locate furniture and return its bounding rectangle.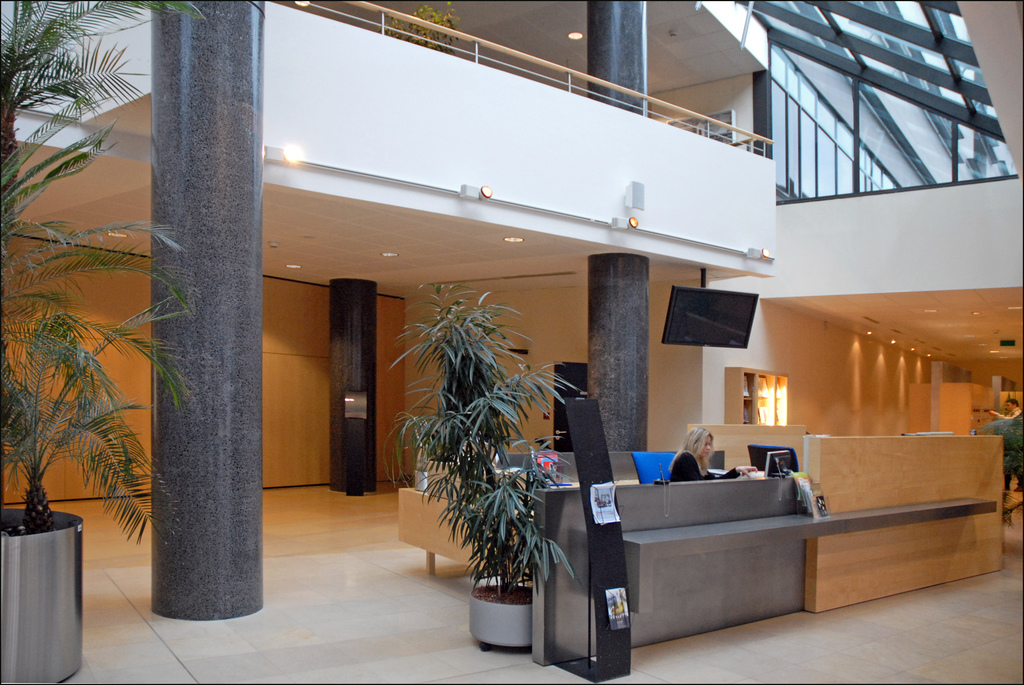
<region>748, 444, 799, 471</region>.
